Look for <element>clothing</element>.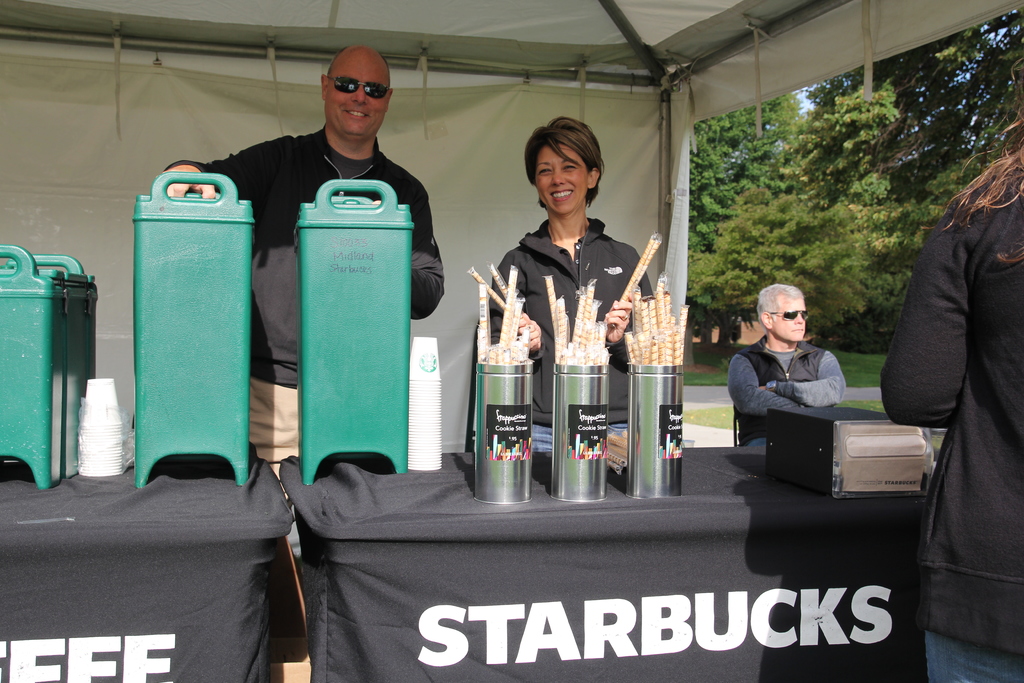
Found: [x1=725, y1=339, x2=850, y2=441].
